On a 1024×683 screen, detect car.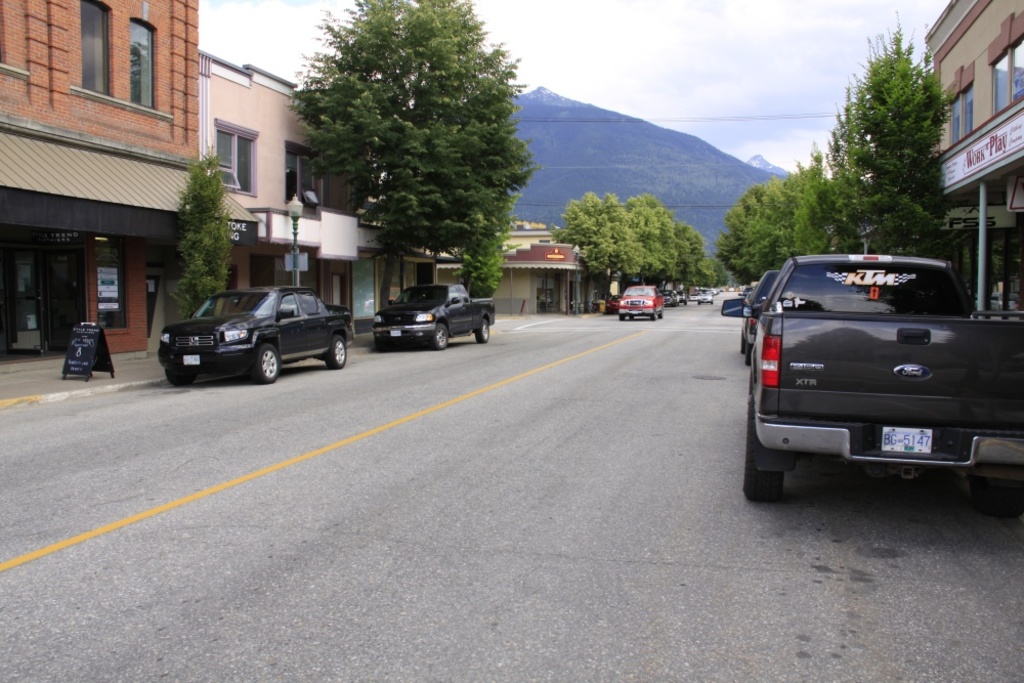
[673,291,686,305].
